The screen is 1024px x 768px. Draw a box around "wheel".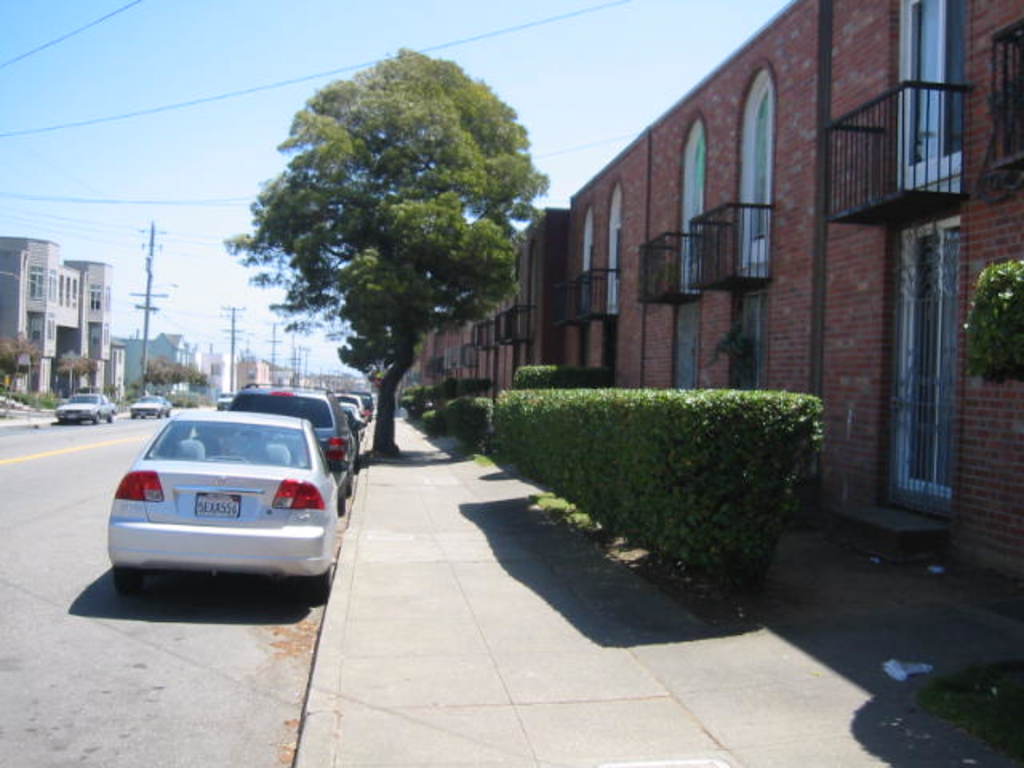
x1=91 y1=411 x2=101 y2=424.
